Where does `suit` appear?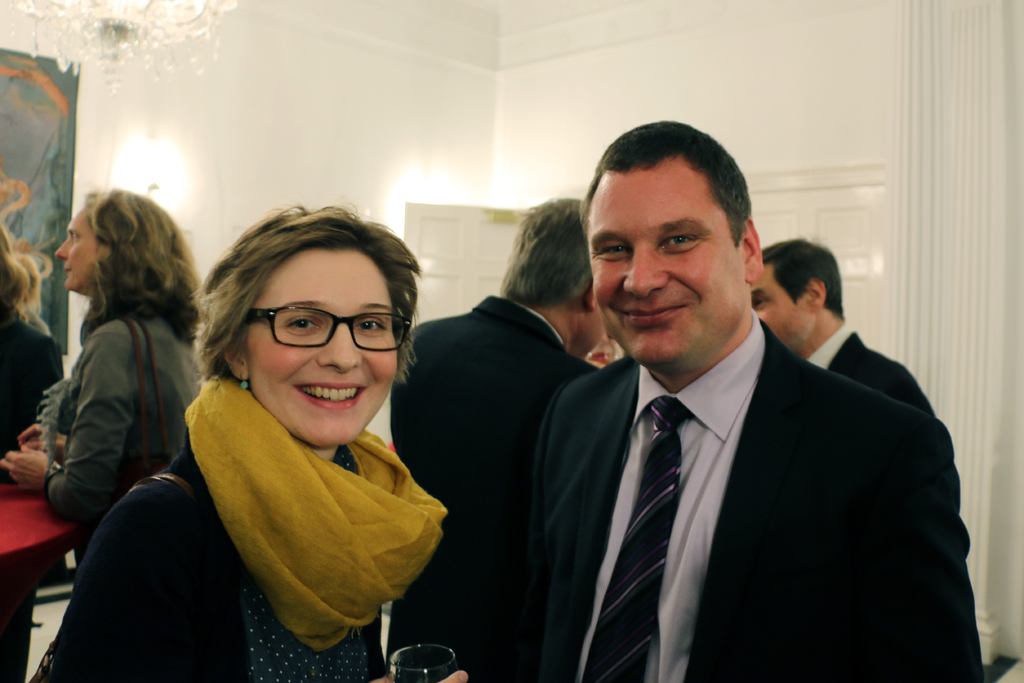
Appears at [384,290,596,681].
